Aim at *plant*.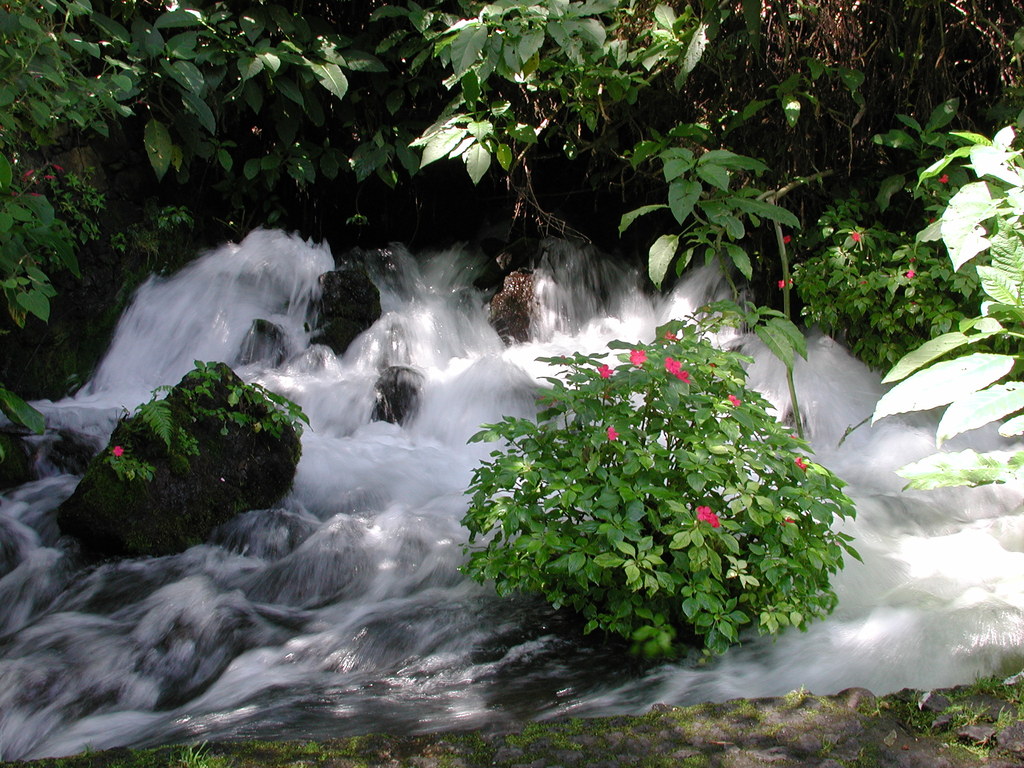
Aimed at [451, 321, 867, 669].
